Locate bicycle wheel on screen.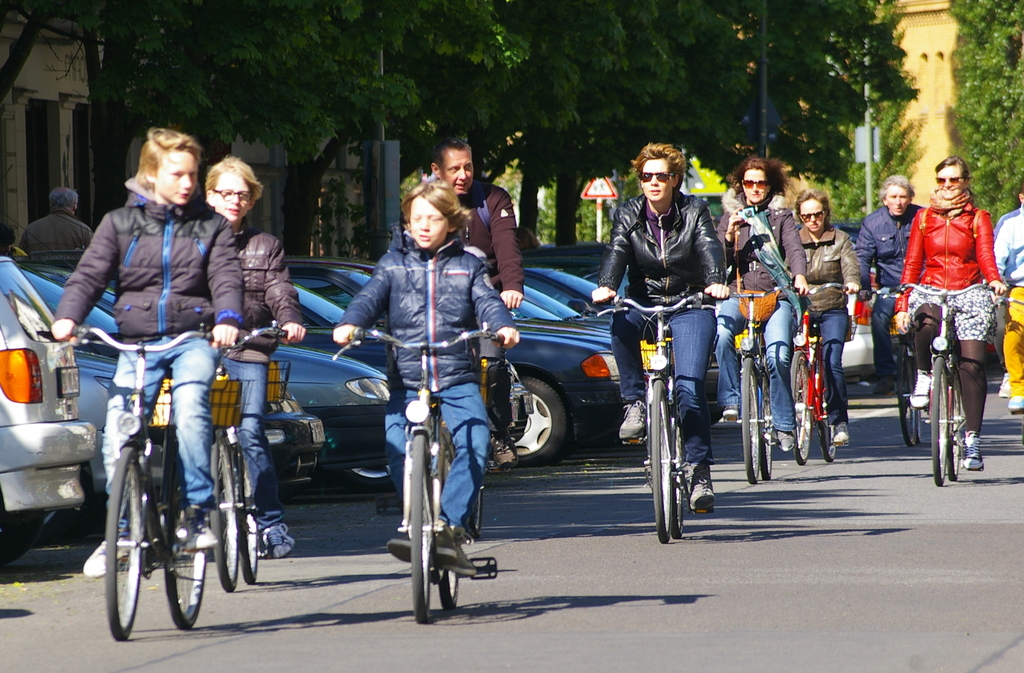
On screen at [741,355,760,484].
